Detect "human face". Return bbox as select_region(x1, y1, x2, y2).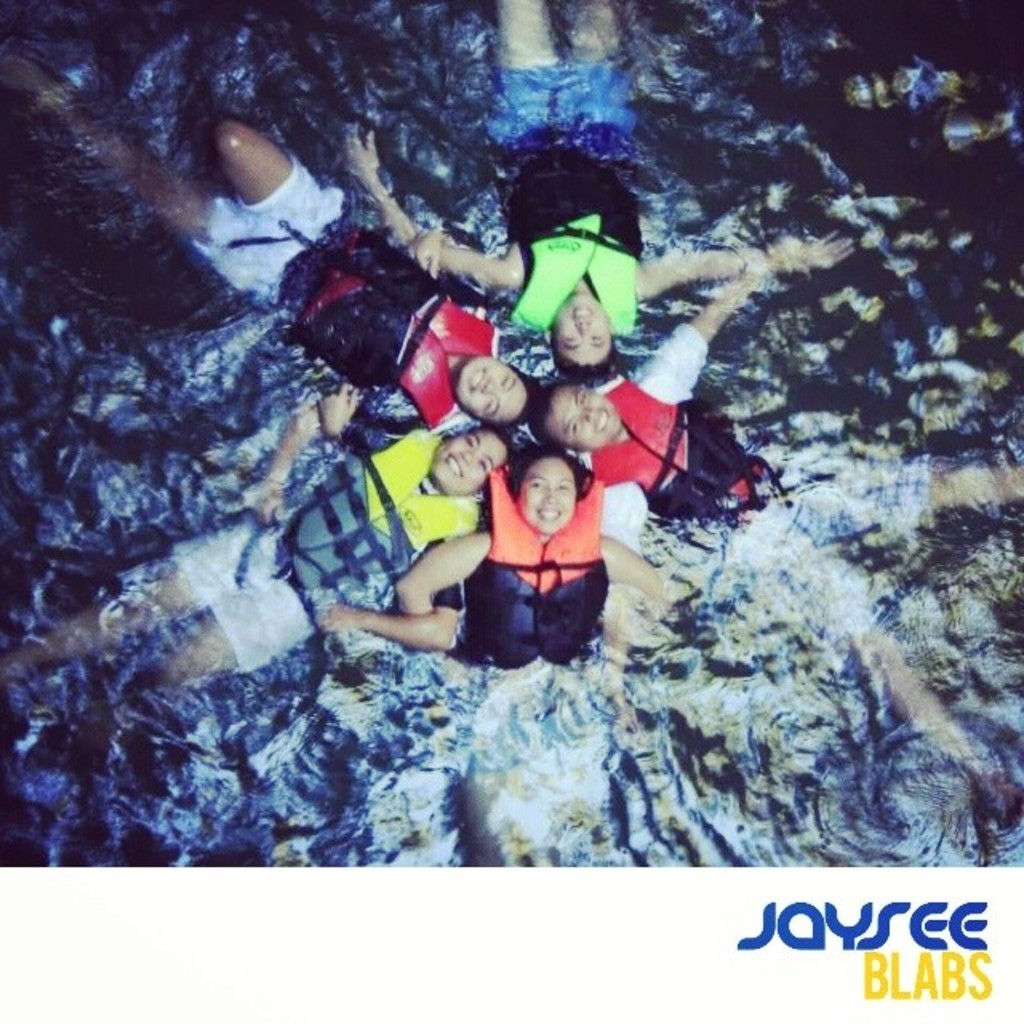
select_region(459, 358, 530, 430).
